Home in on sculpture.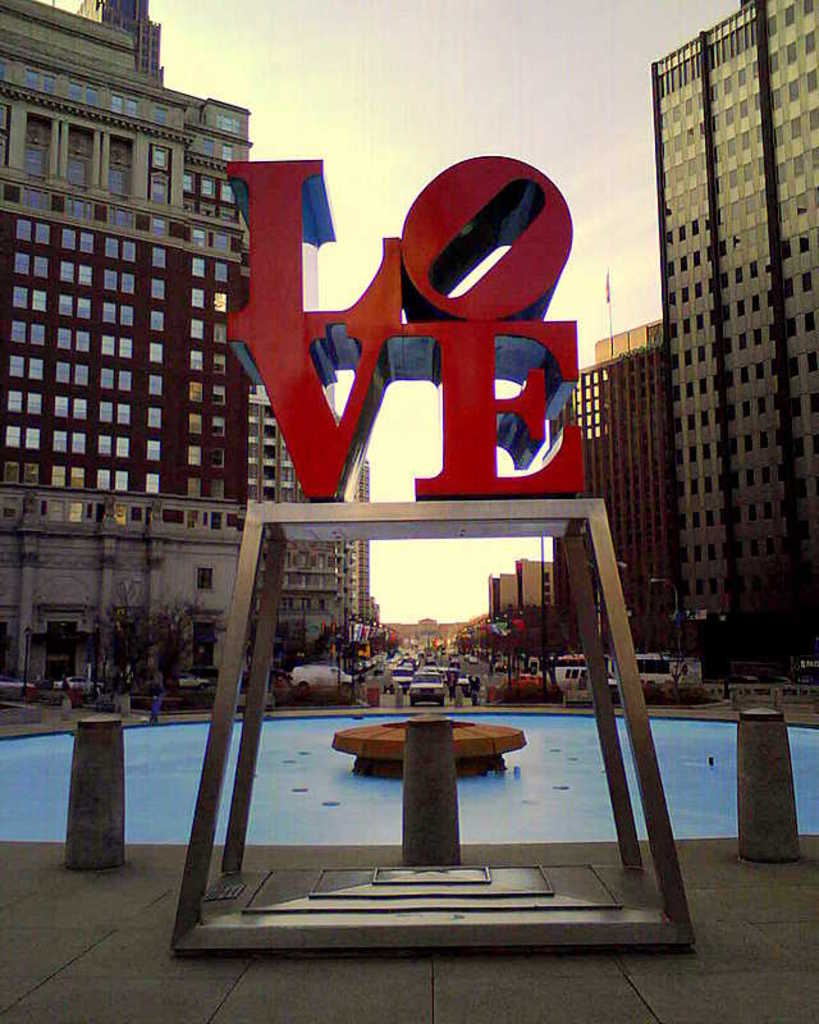
Homed in at select_region(203, 100, 609, 520).
